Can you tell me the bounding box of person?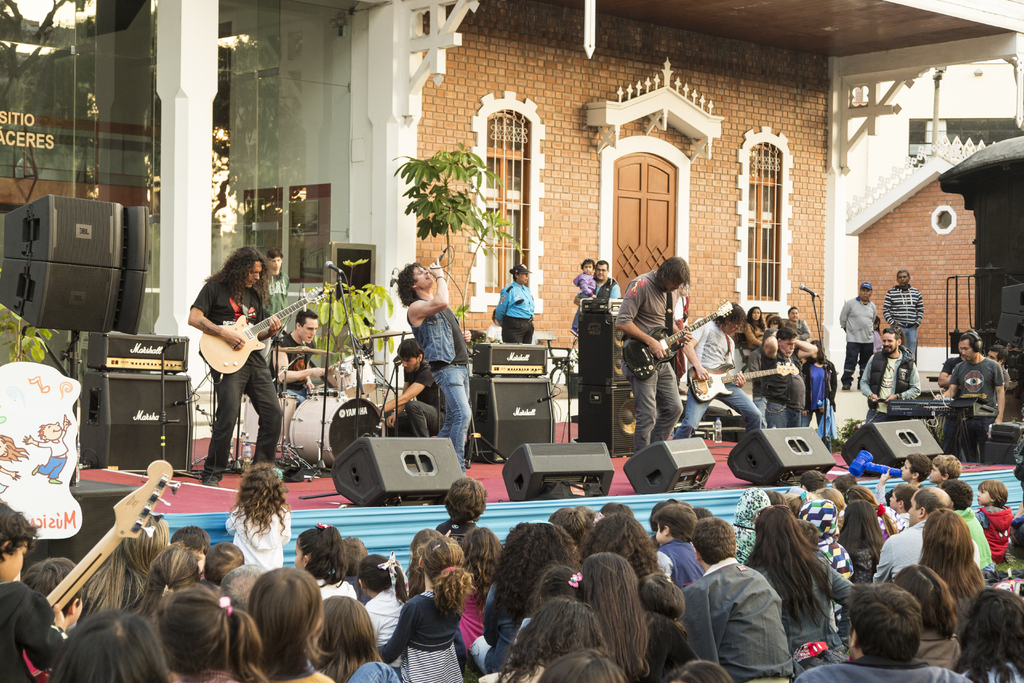
(261, 241, 291, 357).
